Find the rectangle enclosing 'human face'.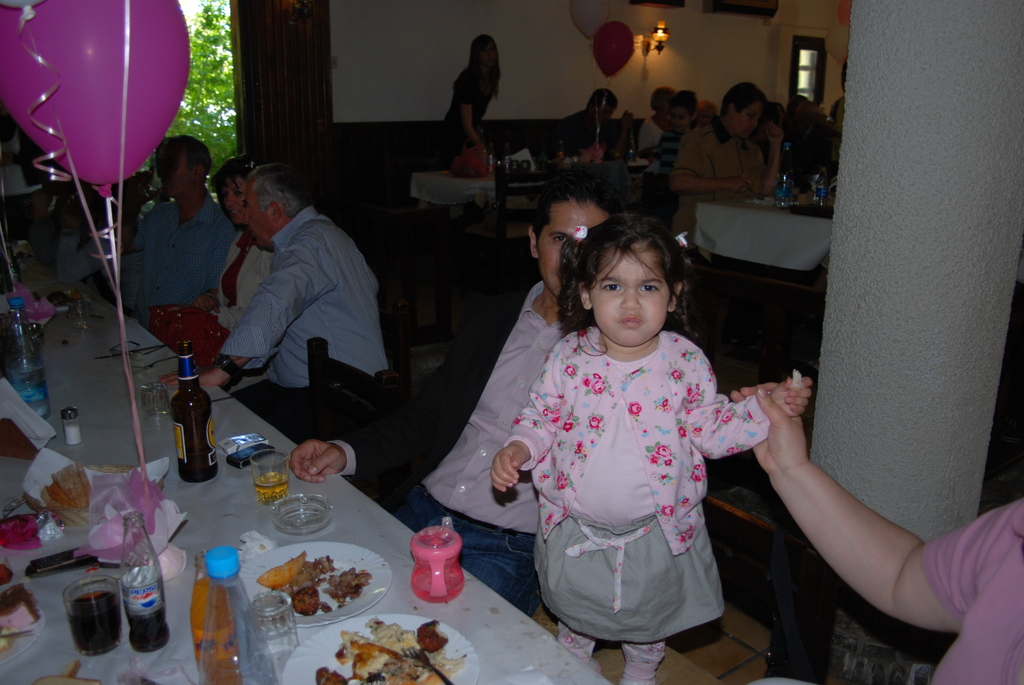
[224,174,246,221].
